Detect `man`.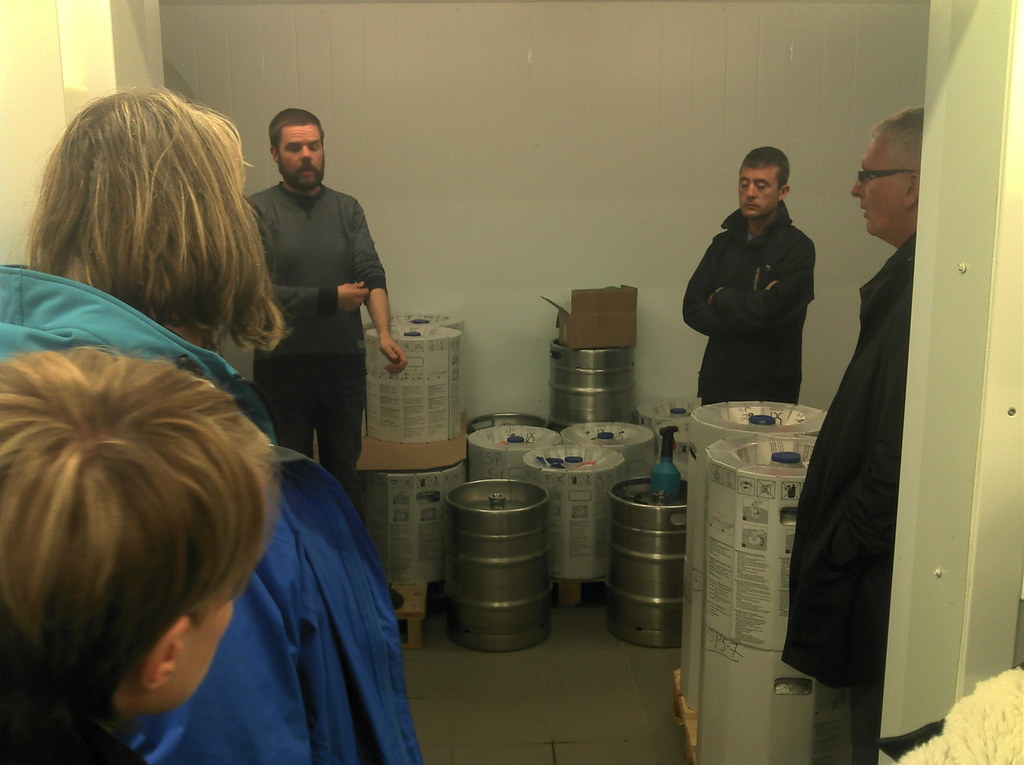
Detected at 770,106,931,688.
